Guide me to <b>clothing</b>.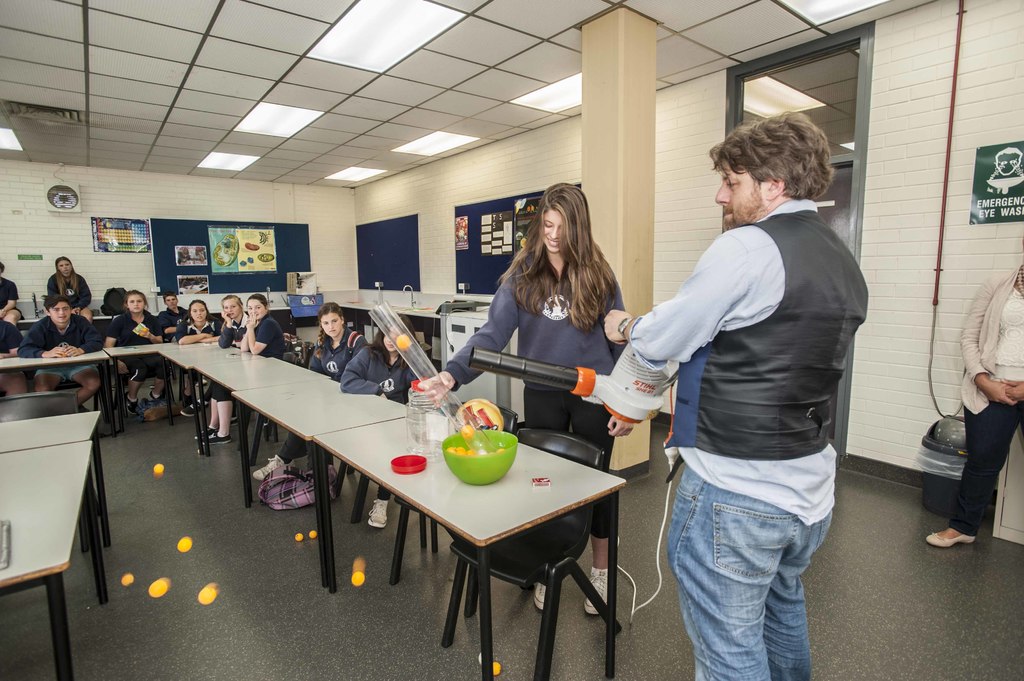
Guidance: <region>94, 312, 153, 371</region>.
